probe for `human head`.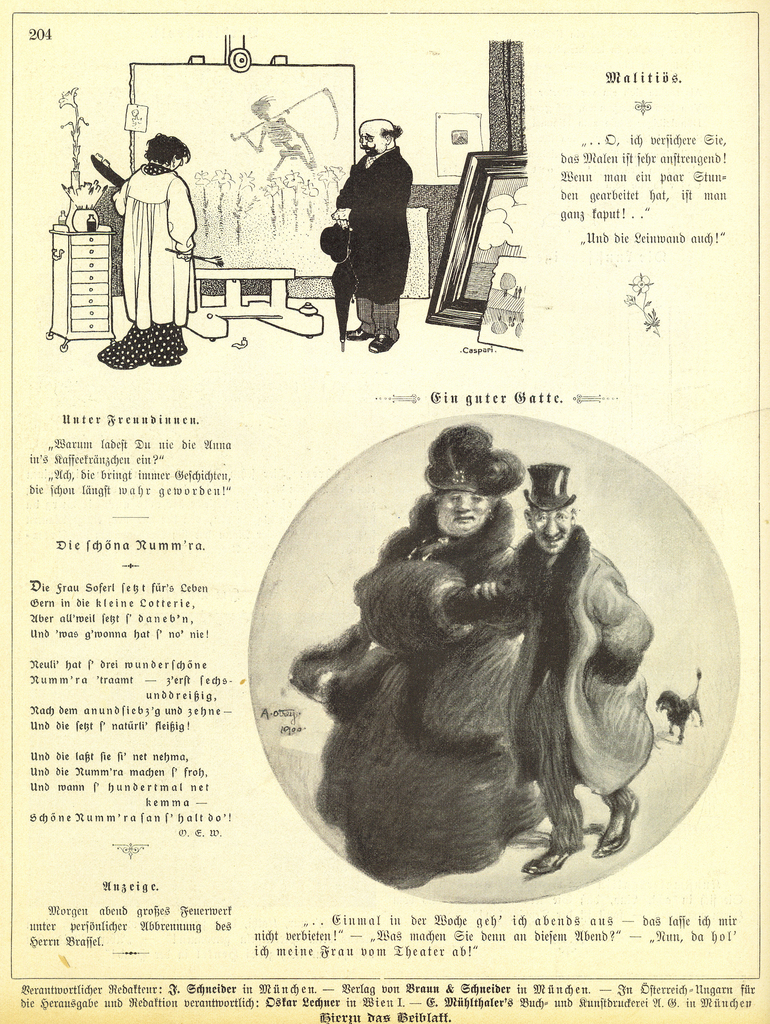
Probe result: box=[143, 134, 190, 172].
